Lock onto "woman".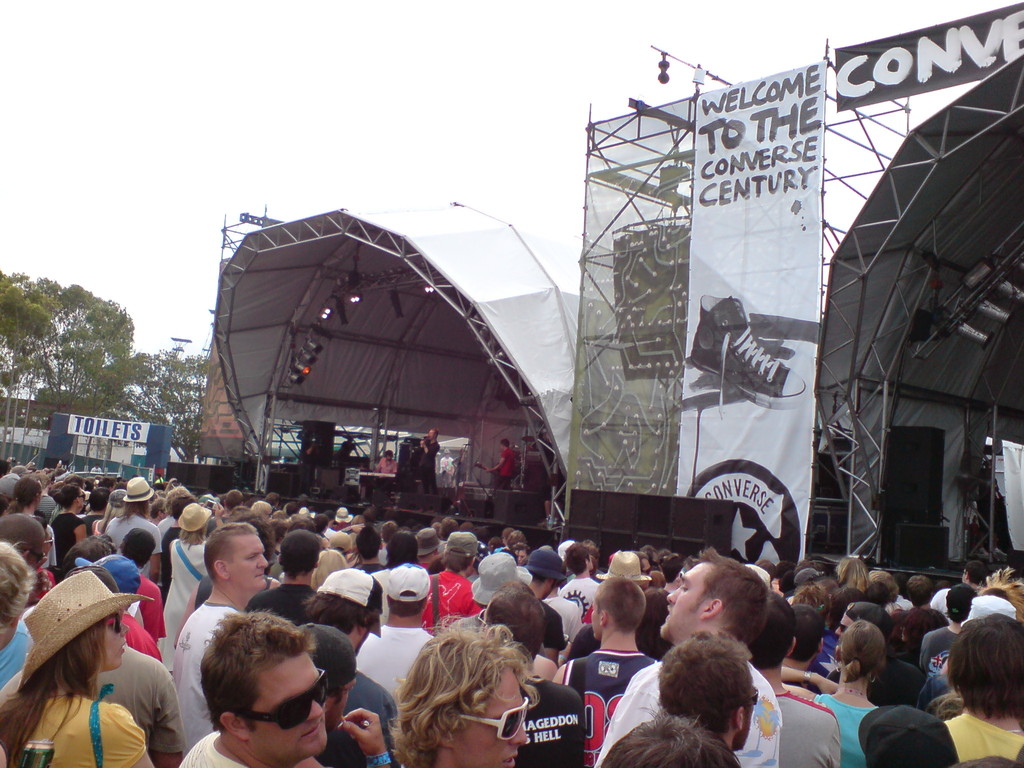
Locked: select_region(90, 488, 124, 538).
